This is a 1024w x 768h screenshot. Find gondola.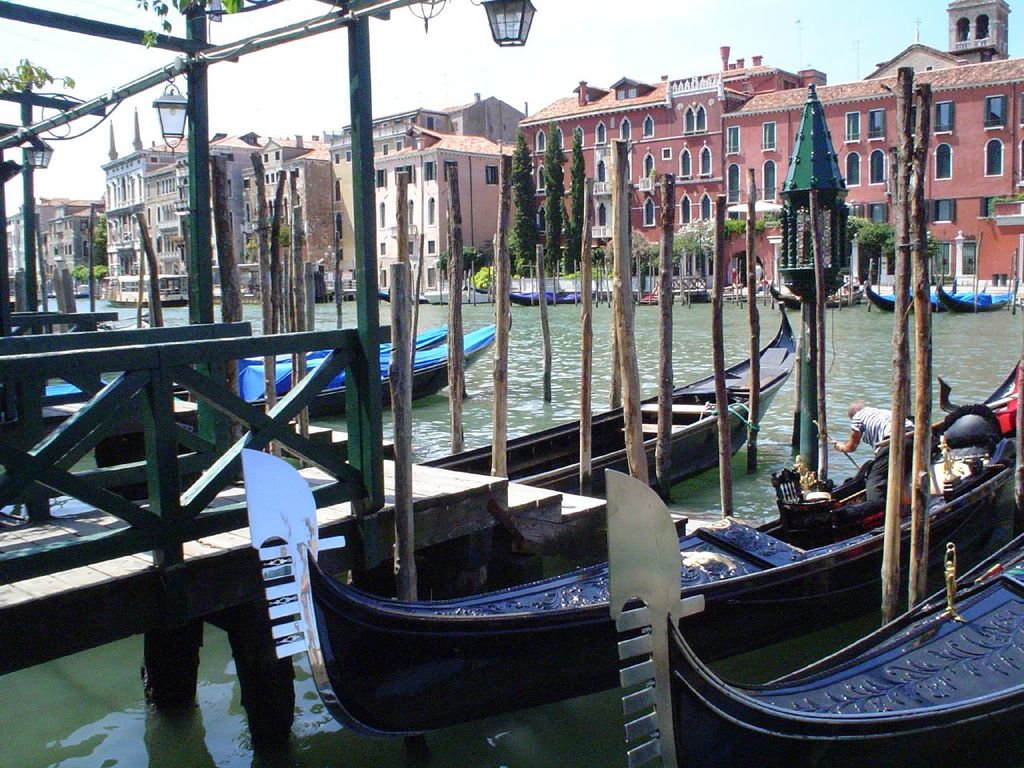
Bounding box: 858,272,940,323.
